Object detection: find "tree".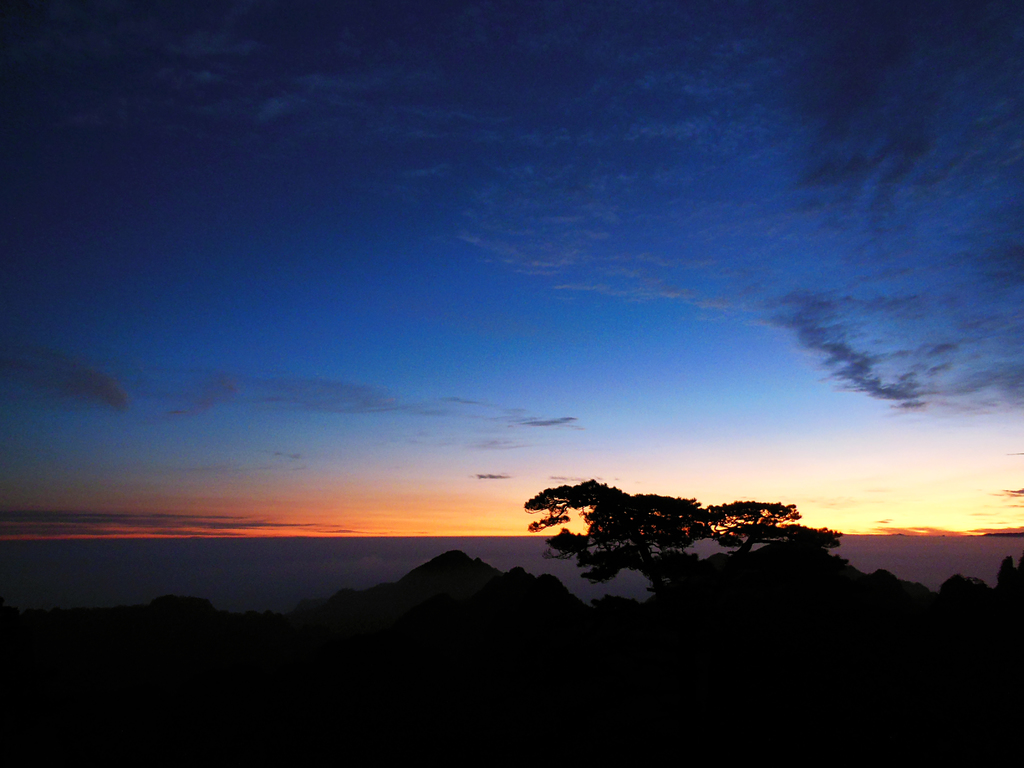
Rect(708, 499, 837, 552).
